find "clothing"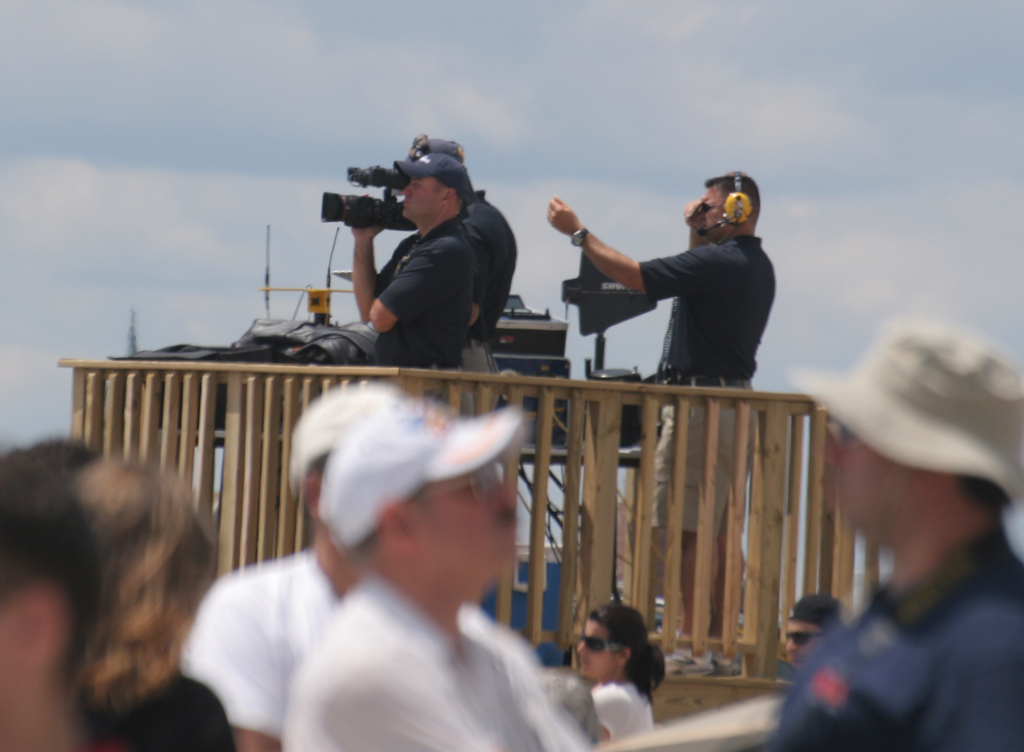
BBox(333, 153, 519, 364)
